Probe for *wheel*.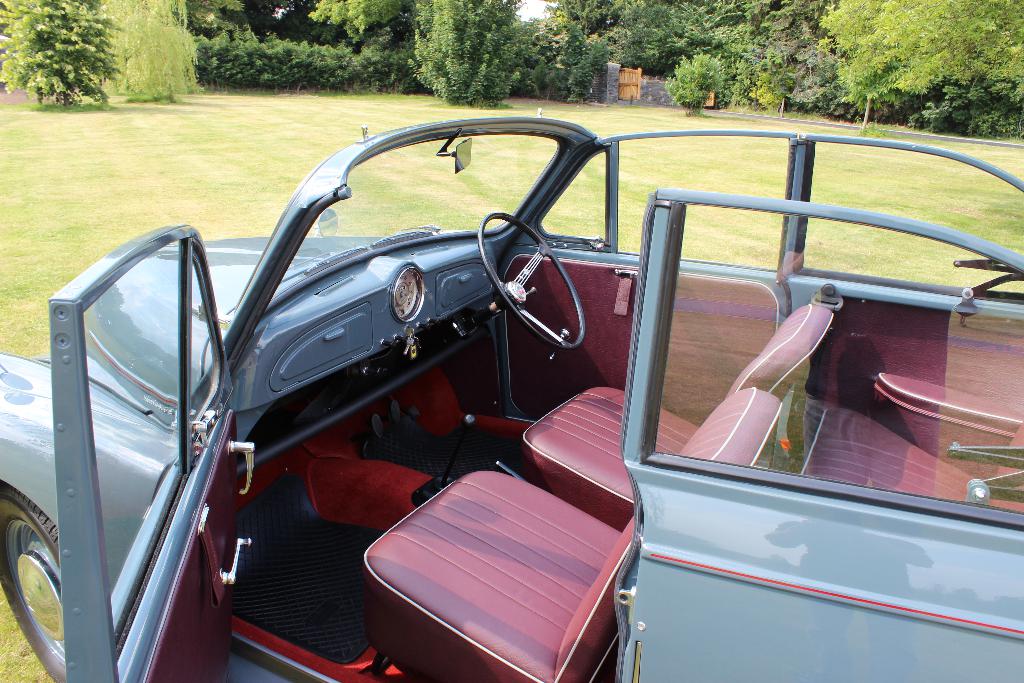
Probe result: locate(0, 472, 118, 682).
